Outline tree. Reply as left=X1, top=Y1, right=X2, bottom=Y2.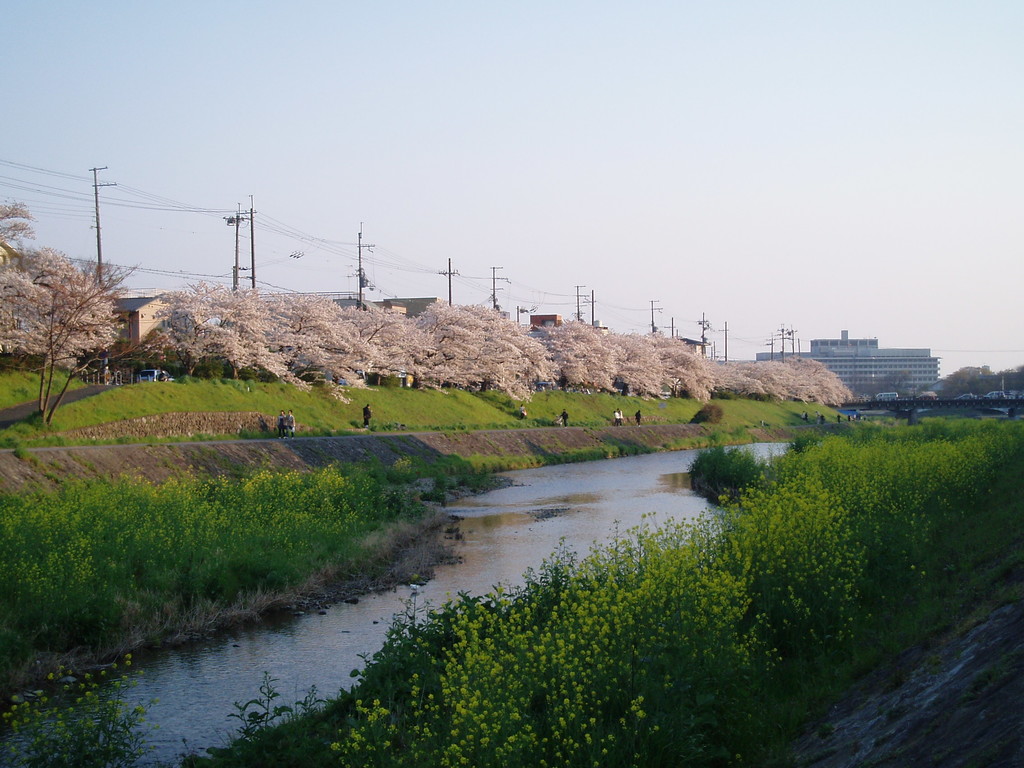
left=531, top=319, right=579, bottom=385.
